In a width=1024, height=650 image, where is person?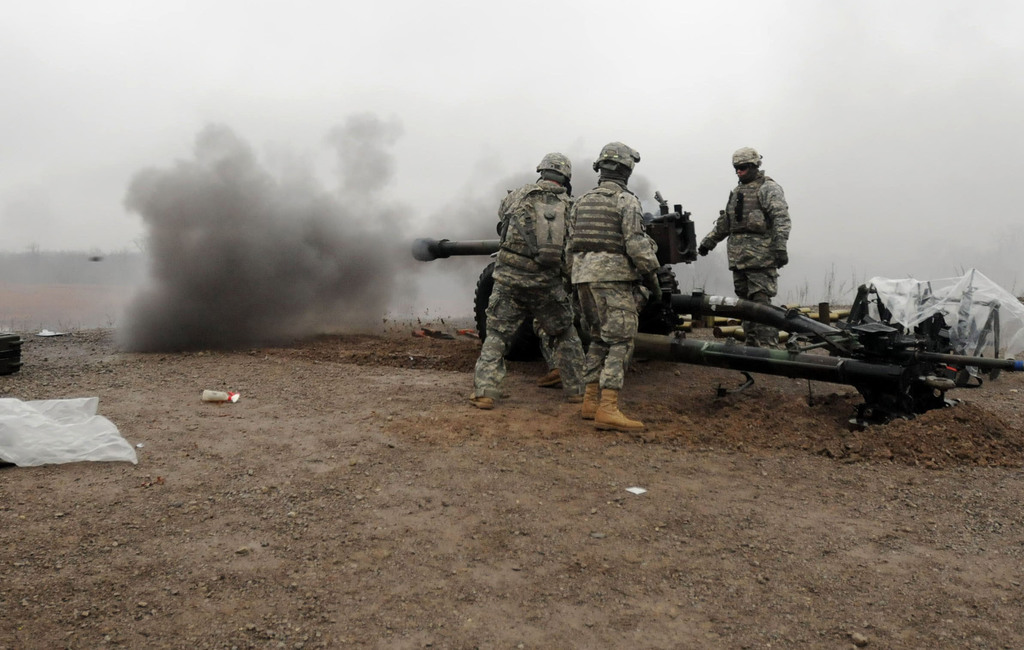
563 141 664 433.
